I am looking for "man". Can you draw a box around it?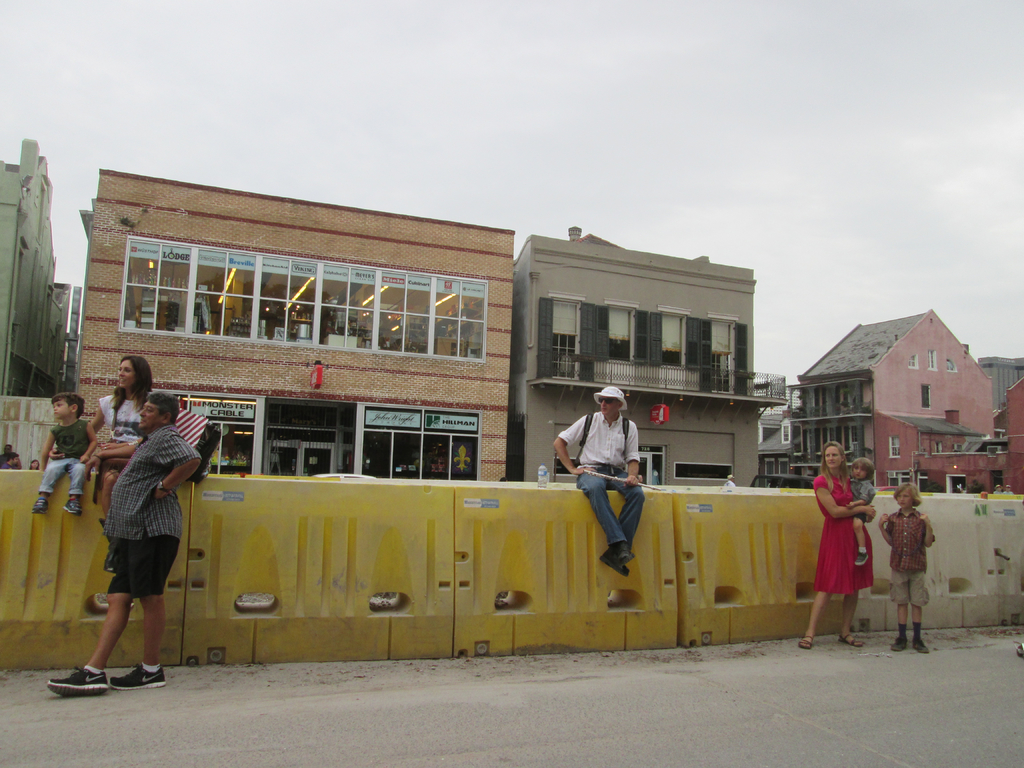
Sure, the bounding box is (x1=0, y1=444, x2=22, y2=468).
